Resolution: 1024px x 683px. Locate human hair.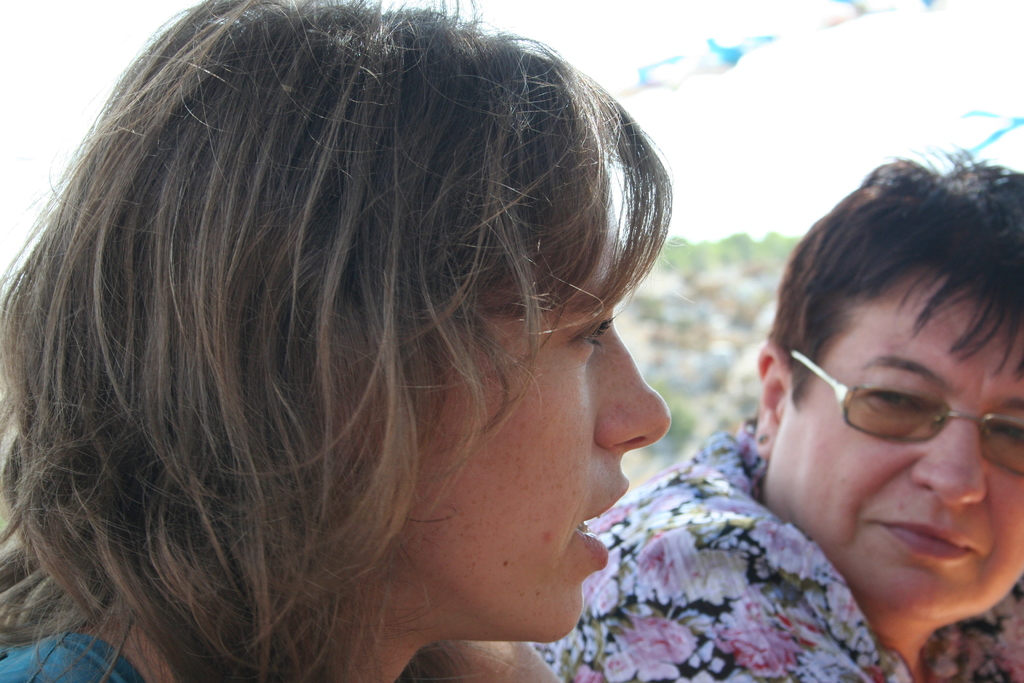
select_region(757, 158, 1023, 394).
